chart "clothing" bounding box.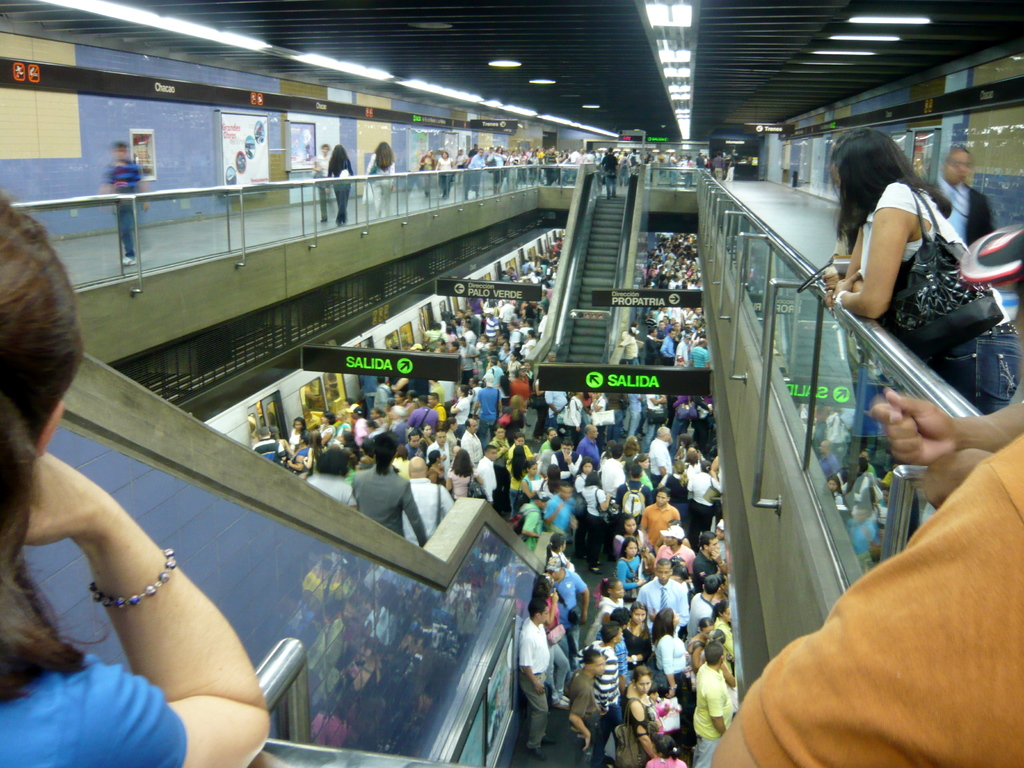
Charted: 684 159 692 183.
